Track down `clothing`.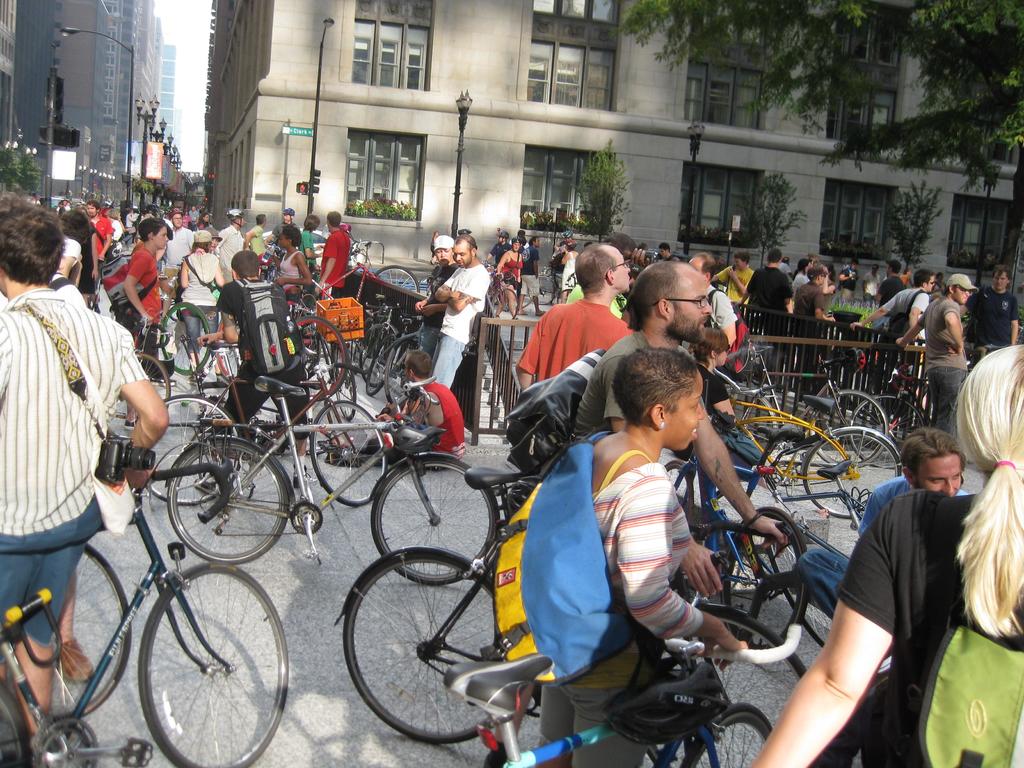
Tracked to bbox(420, 264, 497, 387).
